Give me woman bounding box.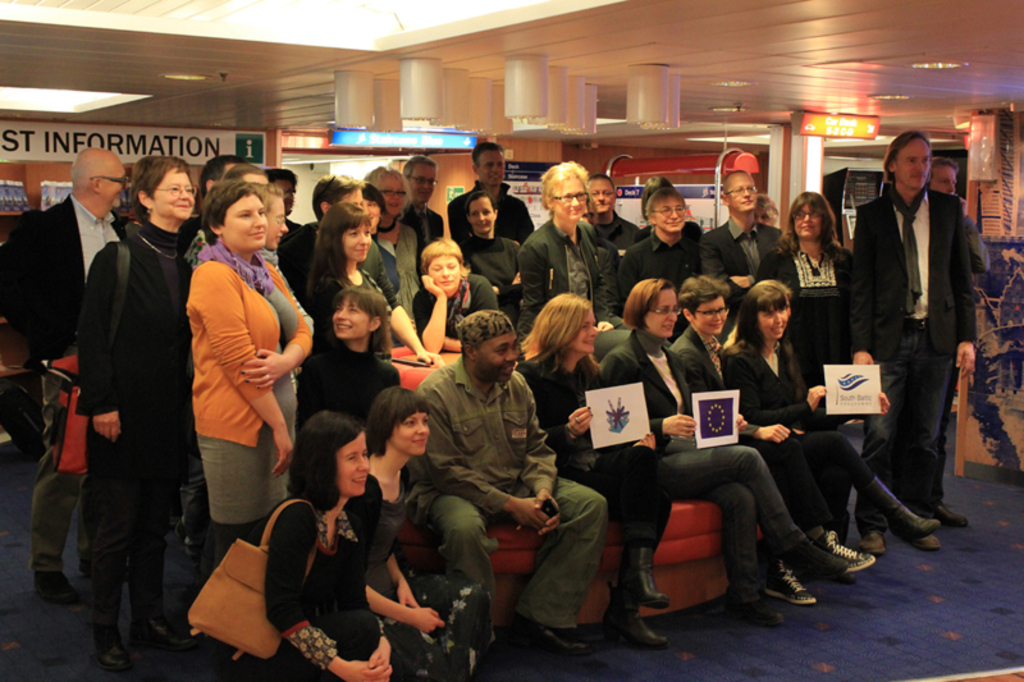
261,415,401,681.
